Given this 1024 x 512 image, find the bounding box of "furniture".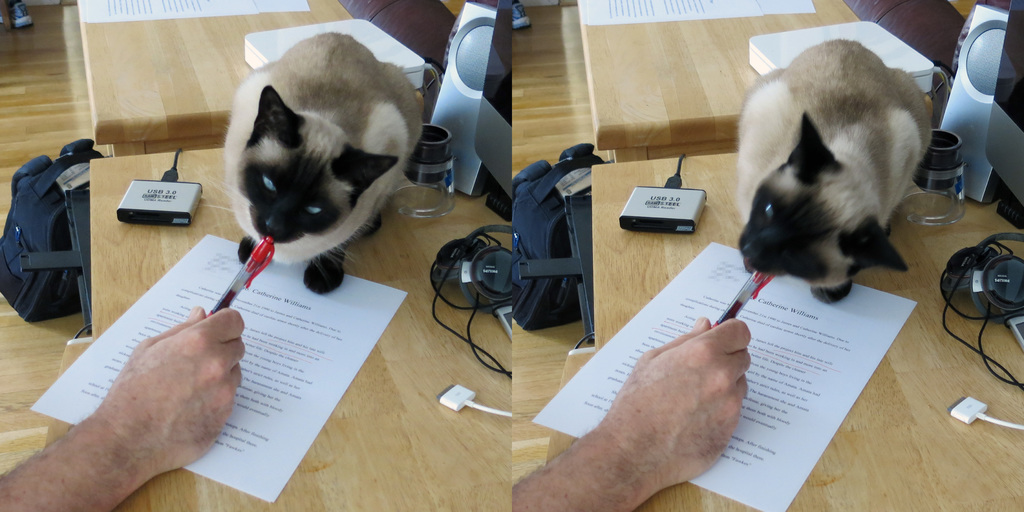
locate(593, 152, 1023, 511).
